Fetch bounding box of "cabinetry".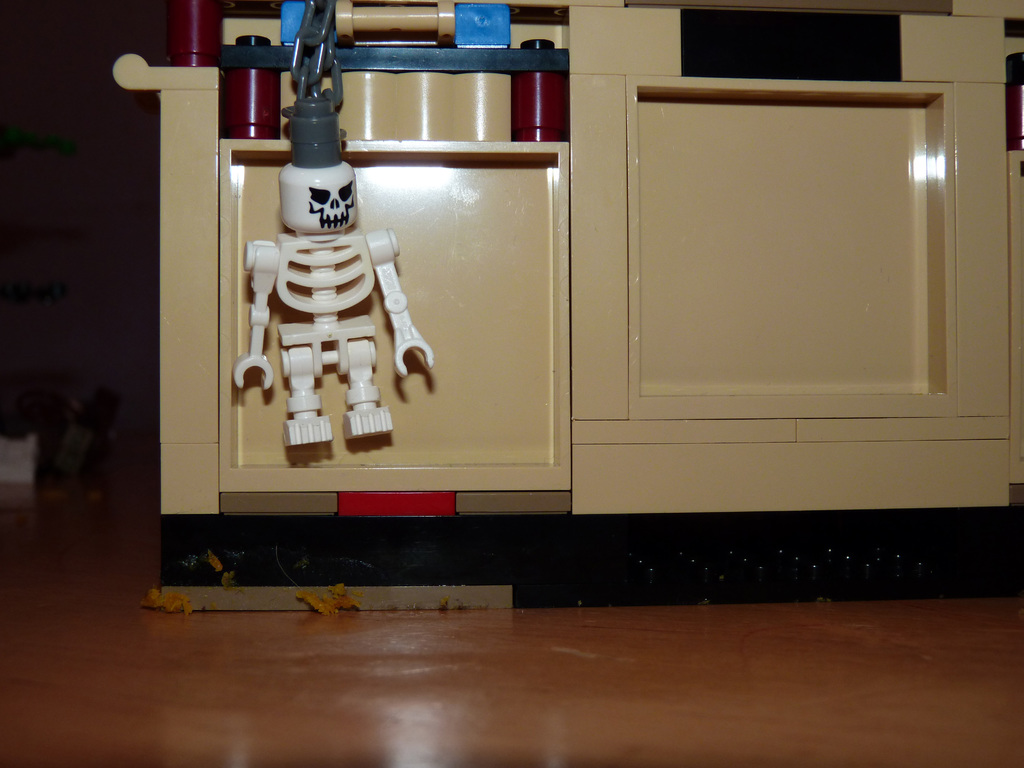
Bbox: [147,22,977,618].
